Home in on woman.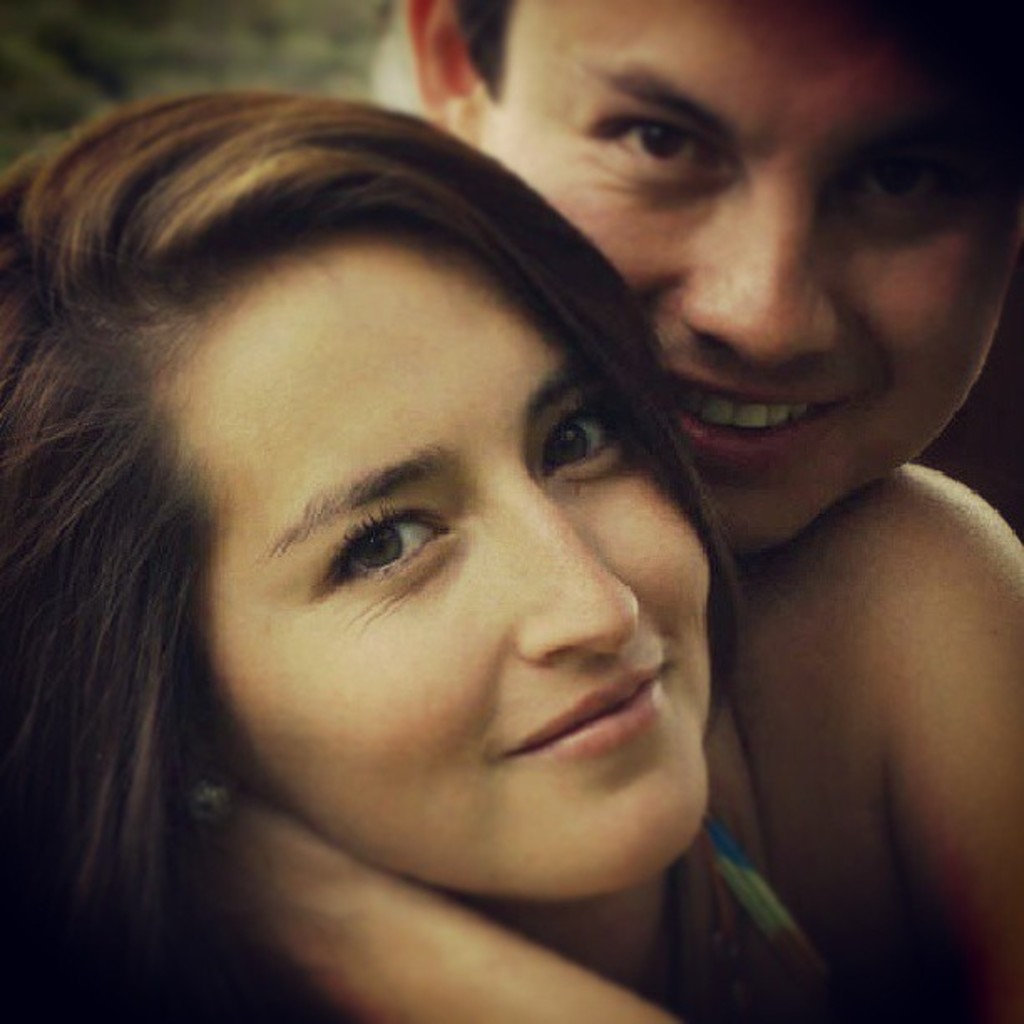
Homed in at rect(0, 8, 865, 1023).
